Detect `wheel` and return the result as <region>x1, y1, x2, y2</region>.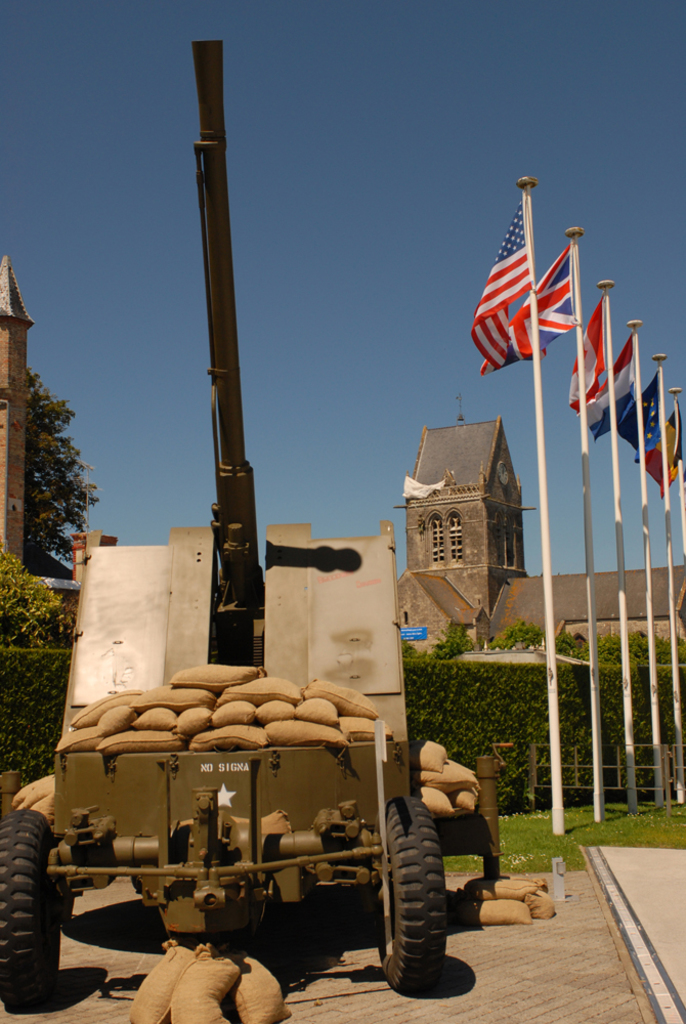
<region>377, 801, 466, 992</region>.
